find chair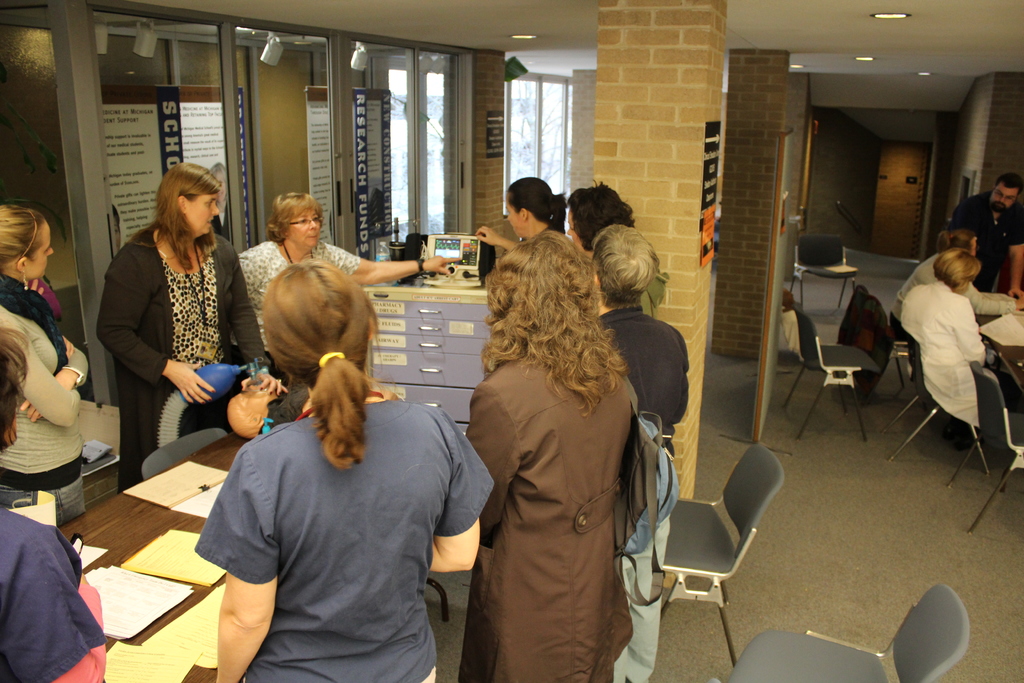
(880,334,952,461)
